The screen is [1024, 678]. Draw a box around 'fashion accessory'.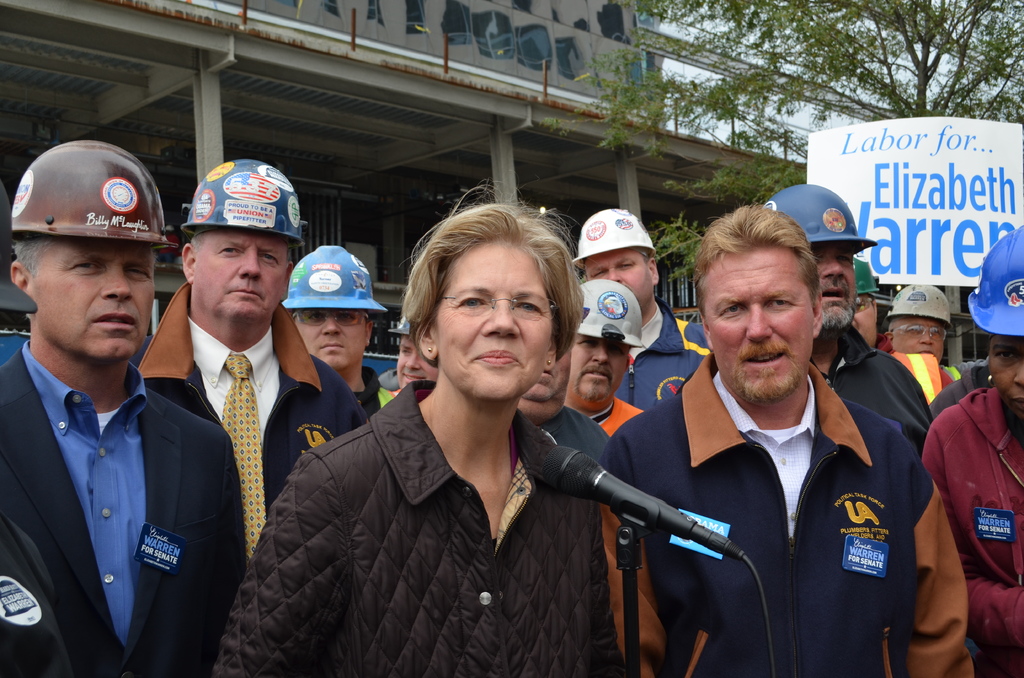
(221, 353, 269, 560).
